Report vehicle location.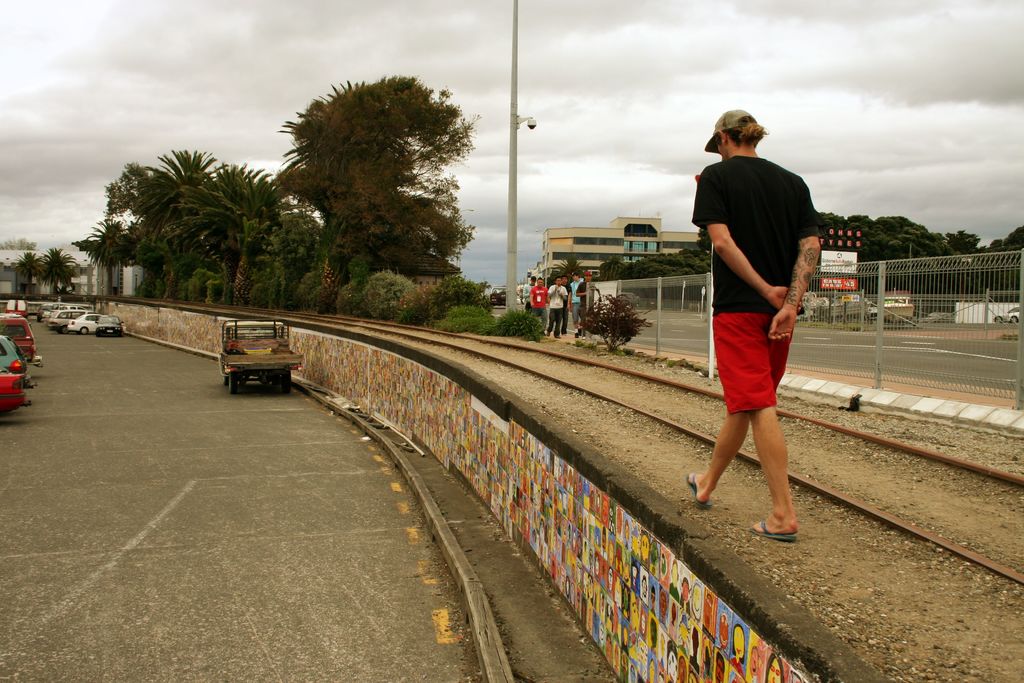
Report: locate(492, 284, 507, 306).
